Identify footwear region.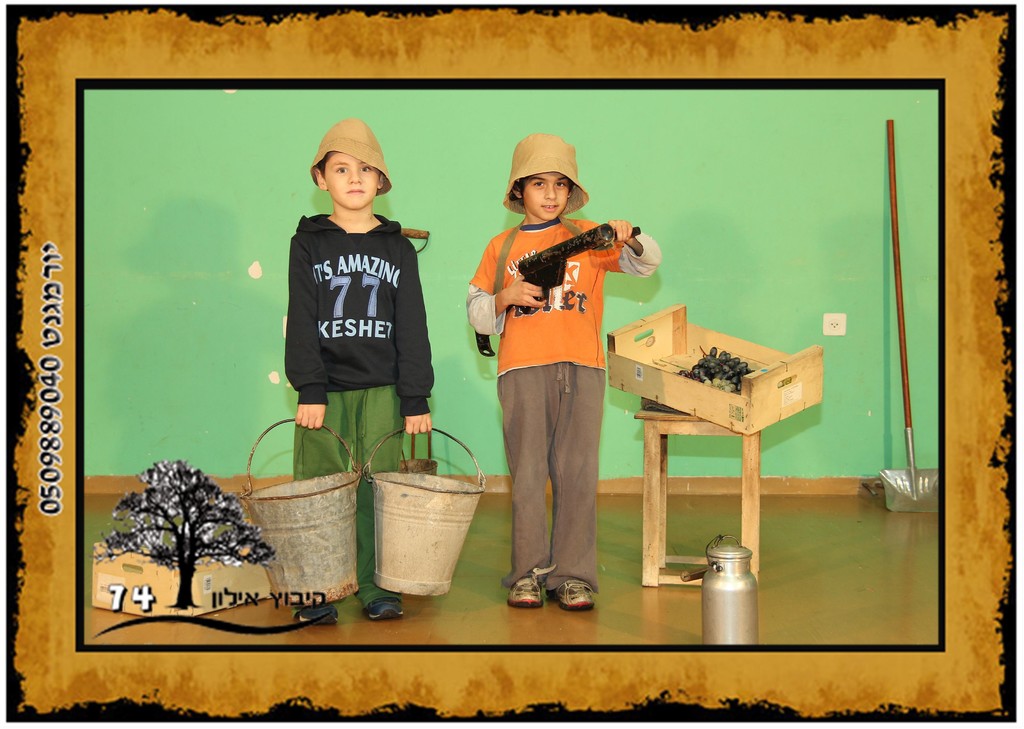
Region: x1=287, y1=609, x2=342, y2=619.
